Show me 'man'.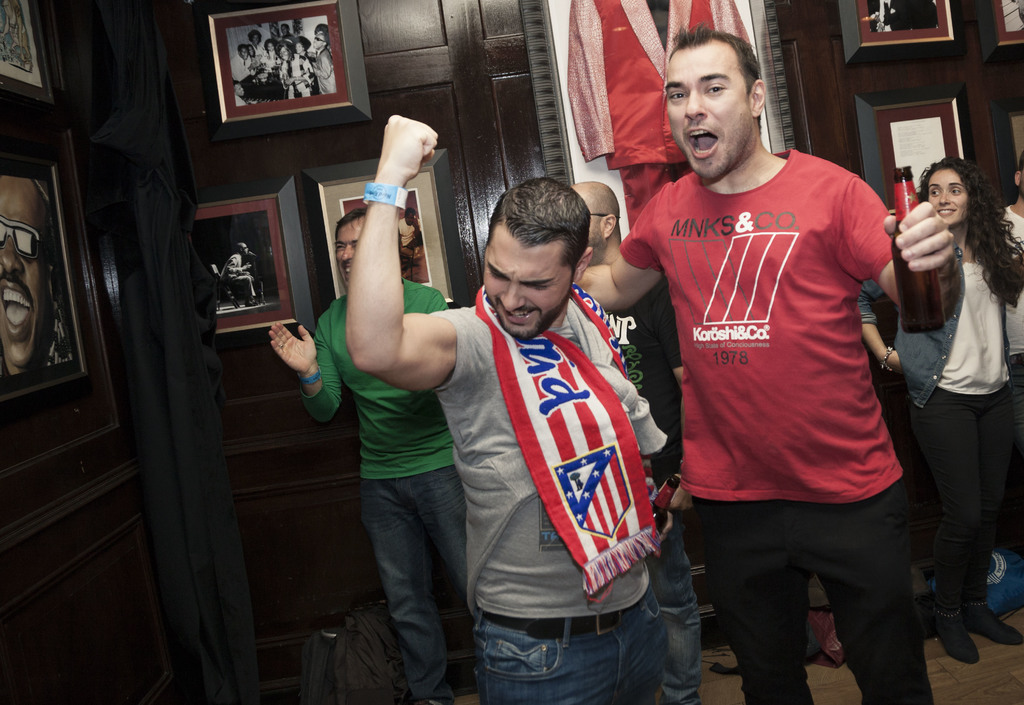
'man' is here: 220, 242, 262, 311.
